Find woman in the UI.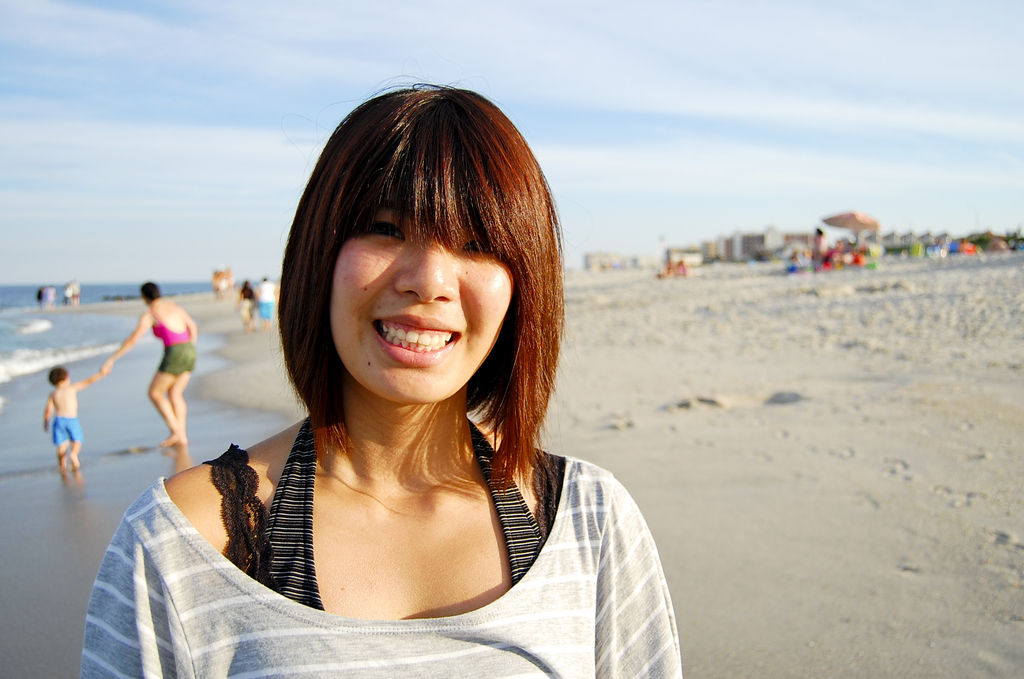
UI element at locate(92, 276, 196, 446).
